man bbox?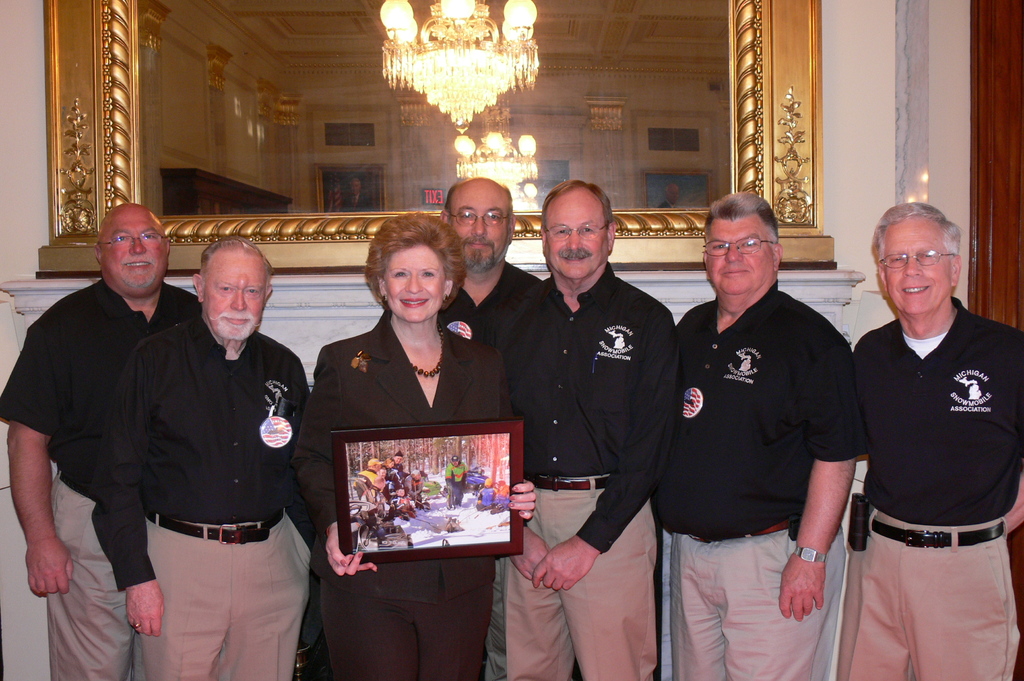
{"left": 360, "top": 479, "right": 392, "bottom": 549}
